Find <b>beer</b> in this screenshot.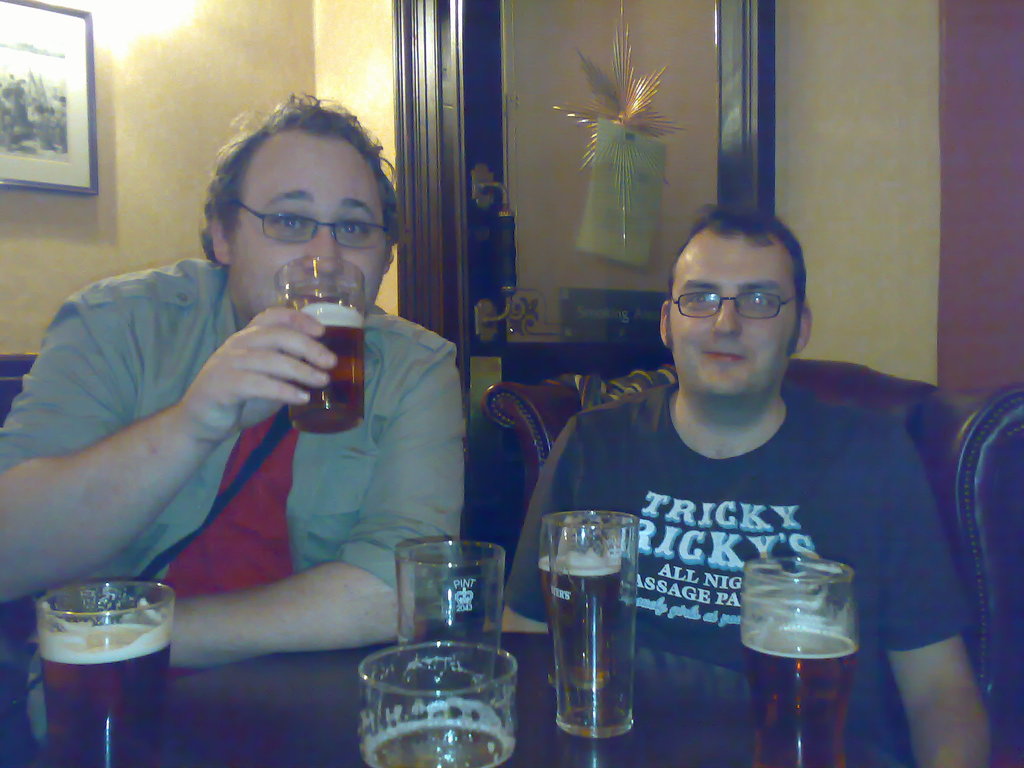
The bounding box for <b>beer</b> is l=745, t=554, r=861, b=767.
